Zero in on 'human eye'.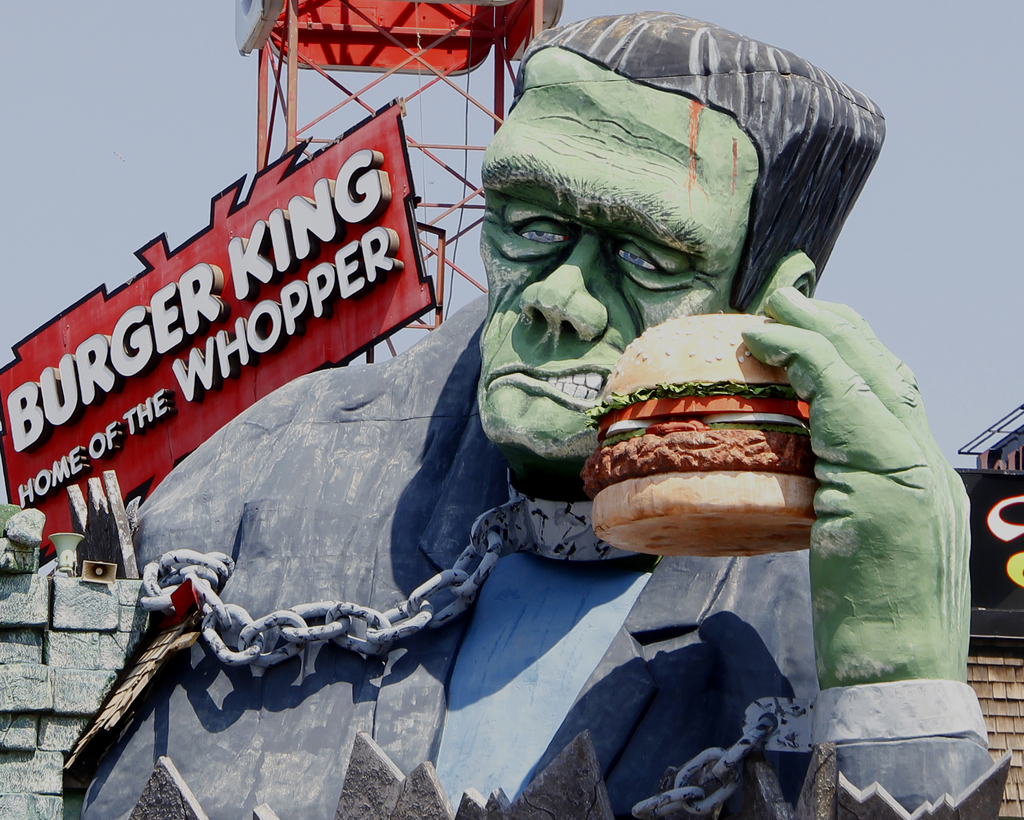
Zeroed in: 607:237:690:282.
